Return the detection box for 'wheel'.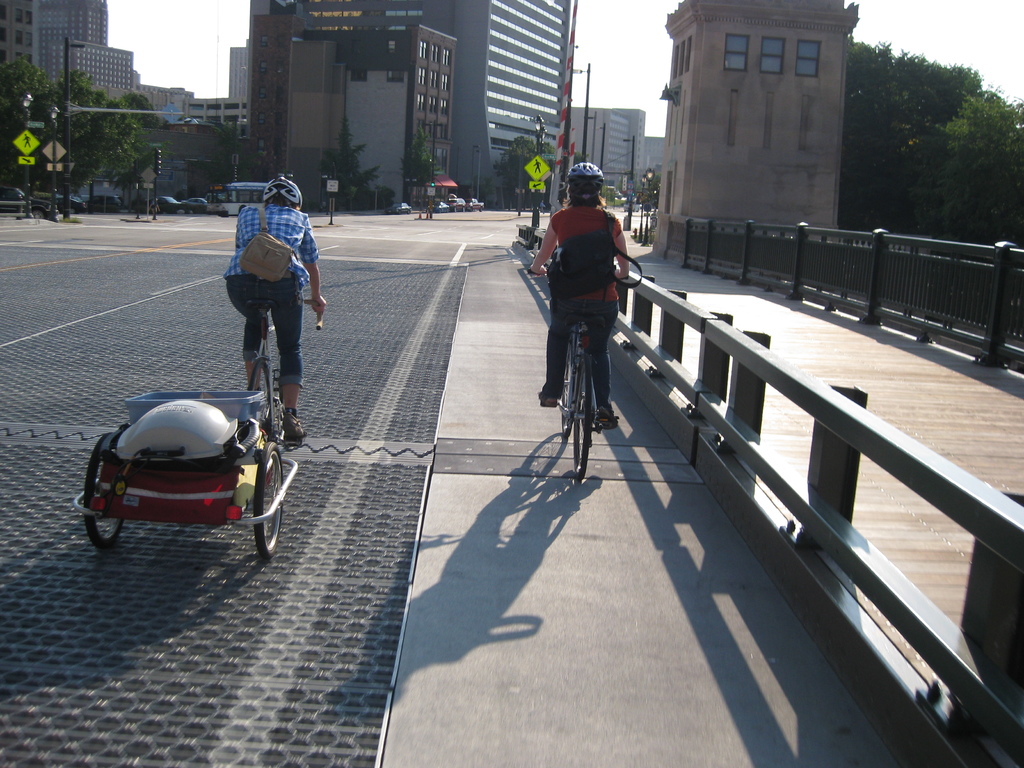
573:358:591:478.
